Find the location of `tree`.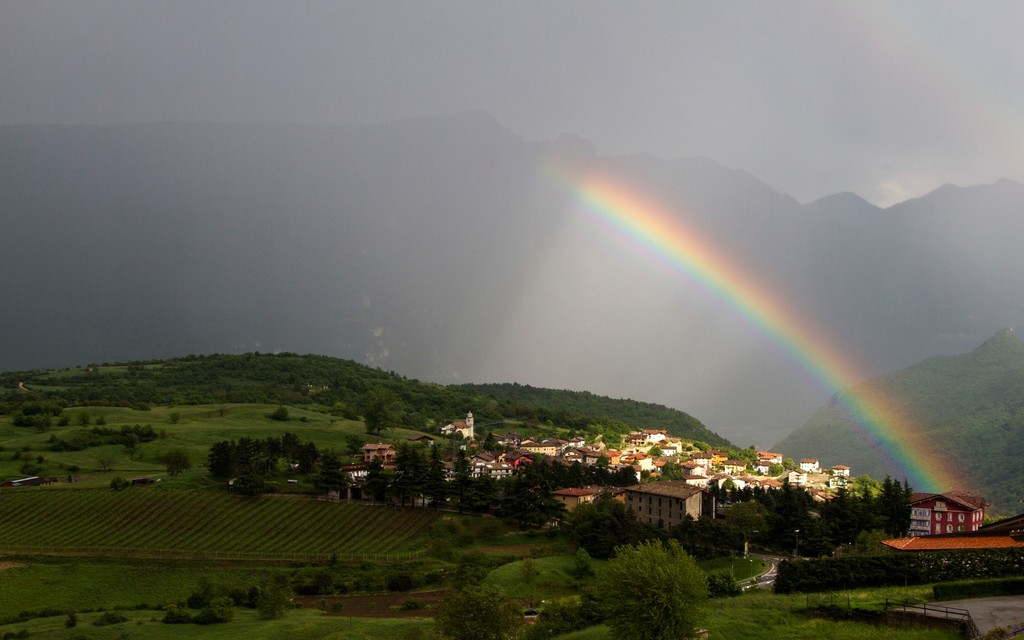
Location: pyautogui.locateOnScreen(304, 439, 320, 476).
